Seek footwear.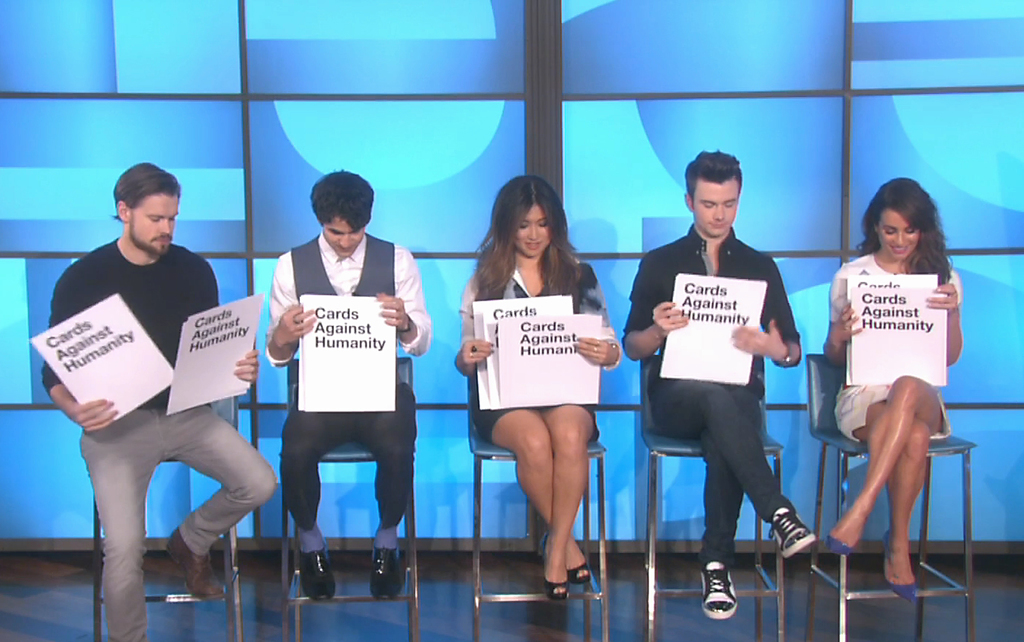
766 510 820 565.
